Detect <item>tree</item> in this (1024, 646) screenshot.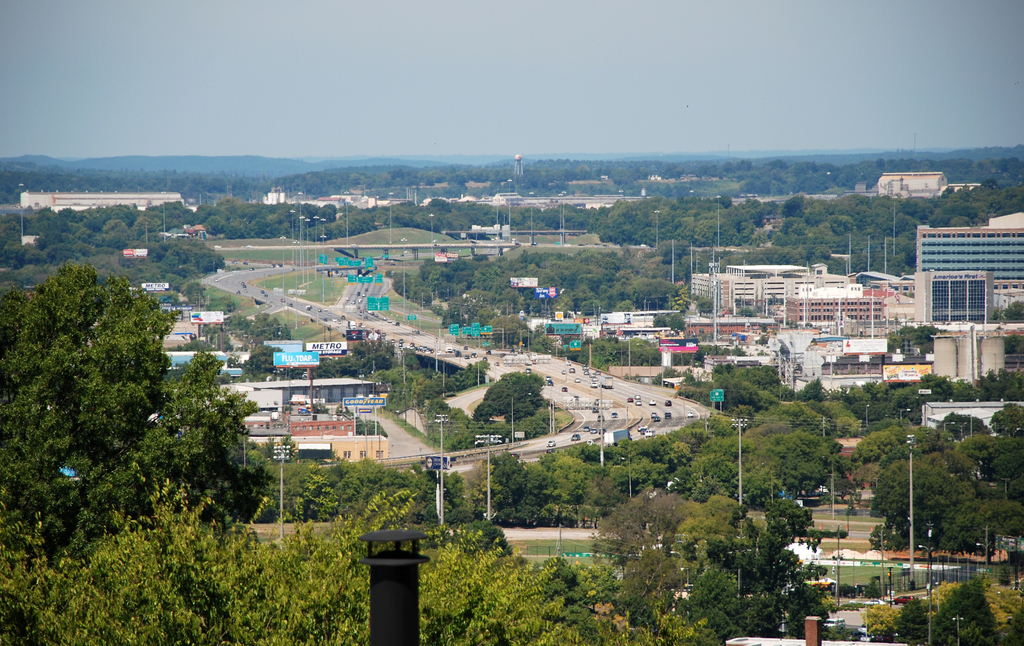
Detection: rect(225, 307, 288, 343).
